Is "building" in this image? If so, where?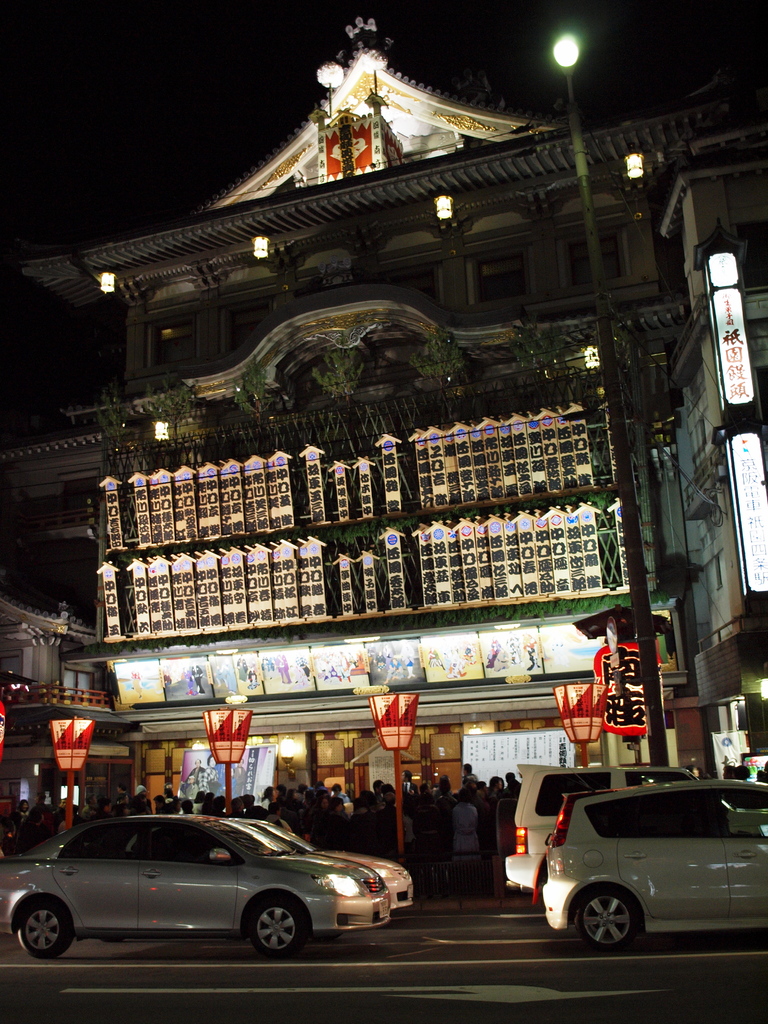
Yes, at BBox(656, 113, 767, 796).
